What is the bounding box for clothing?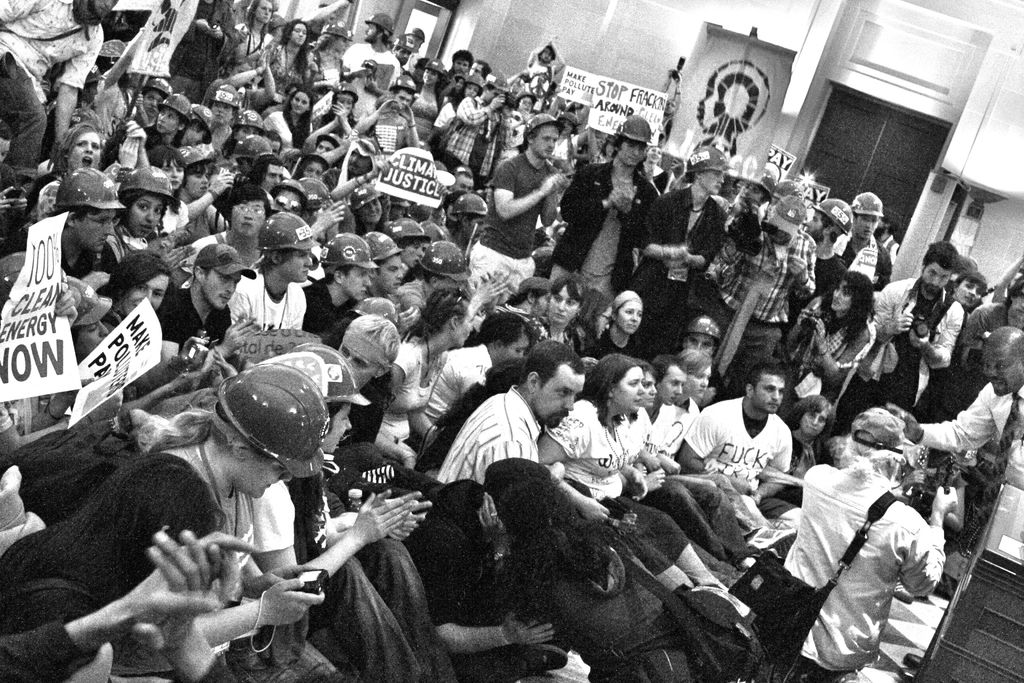
844:269:963:418.
